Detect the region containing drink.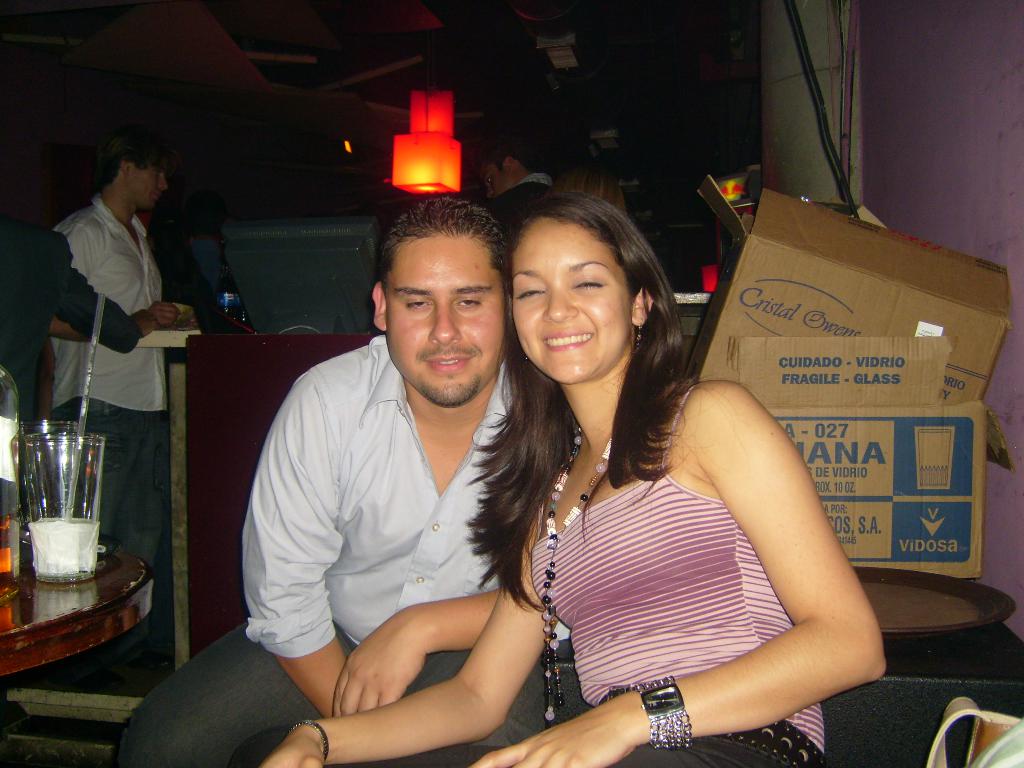
<bbox>0, 507, 27, 606</bbox>.
